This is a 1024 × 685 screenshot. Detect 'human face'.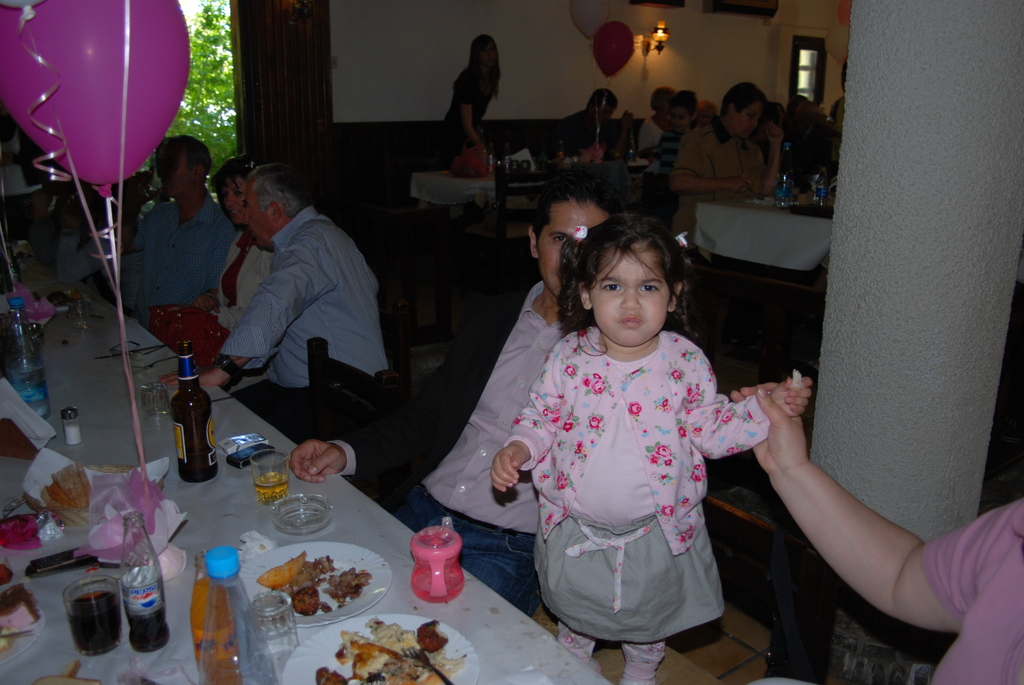
538/200/615/299.
